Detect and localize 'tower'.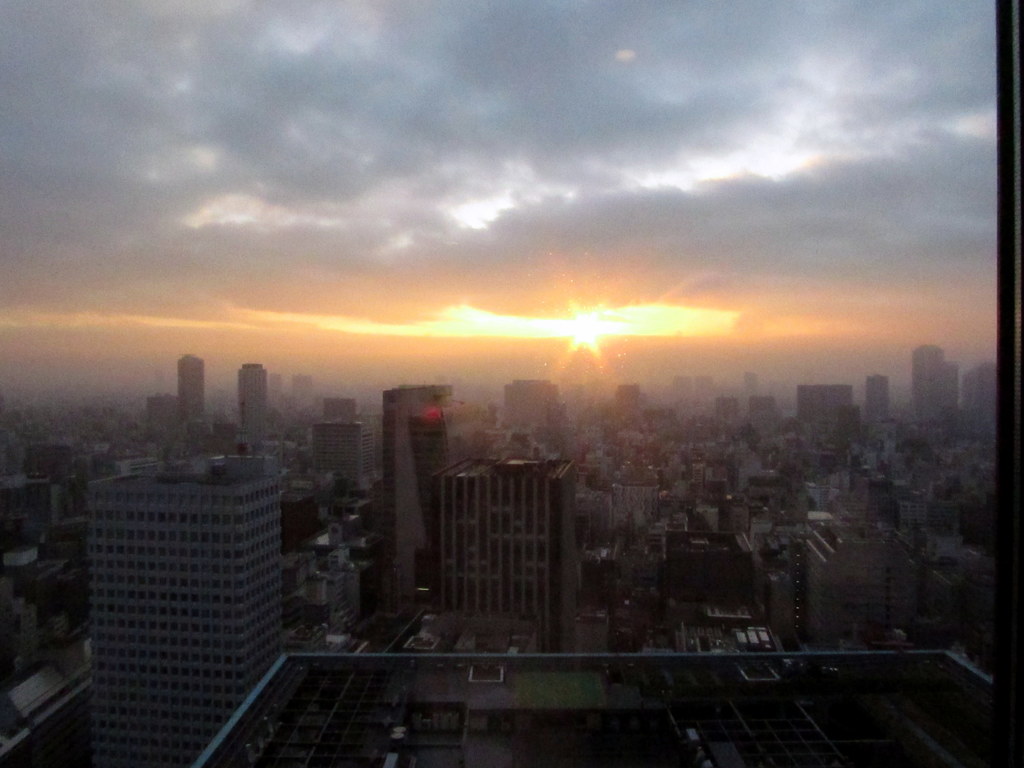
Localized at (x1=925, y1=367, x2=960, y2=441).
